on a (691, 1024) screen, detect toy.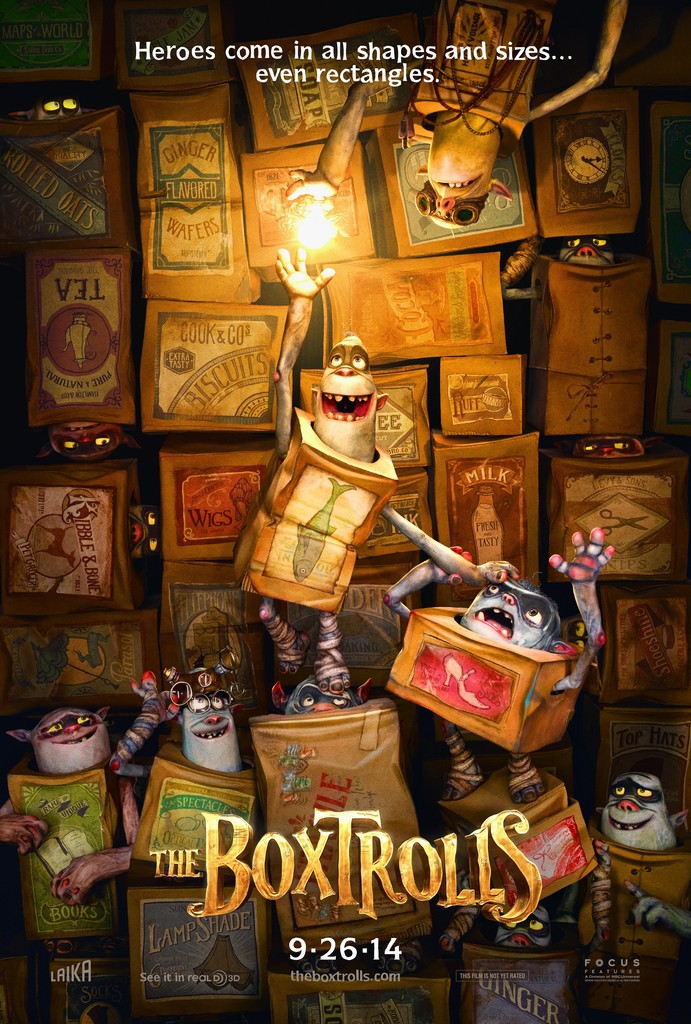
BBox(381, 0, 621, 275).
